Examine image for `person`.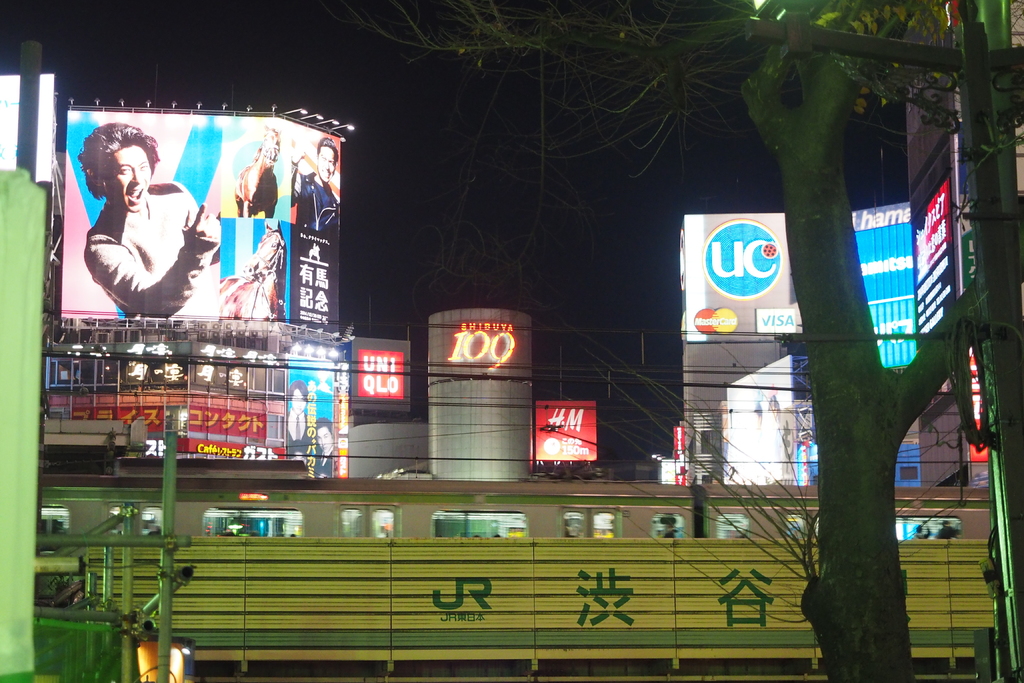
Examination result: box=[287, 135, 342, 313].
